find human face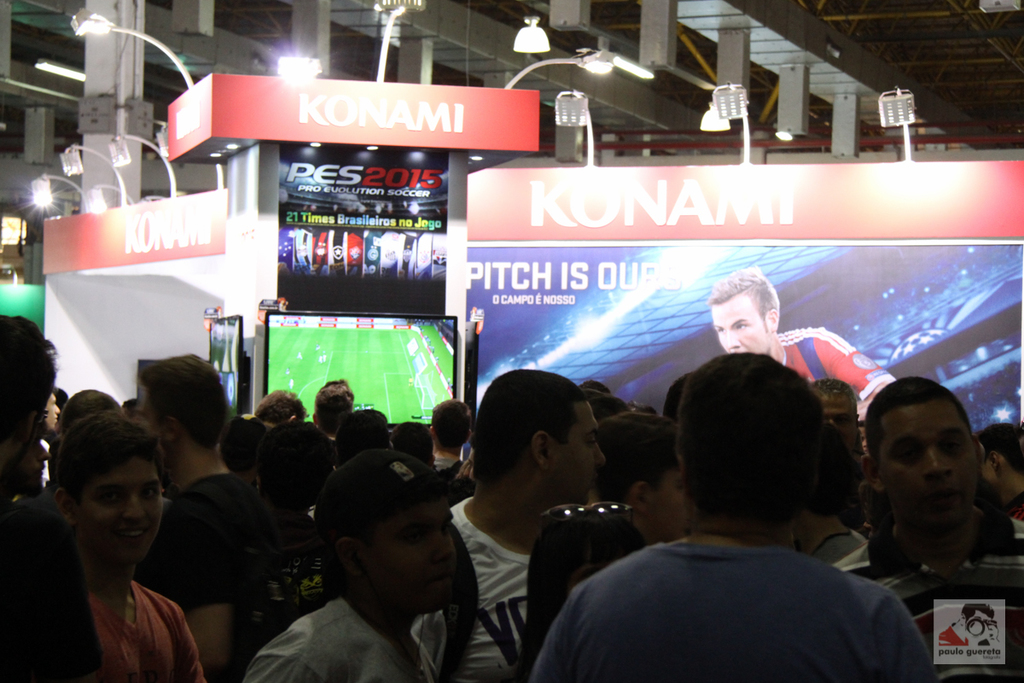
{"x1": 131, "y1": 388, "x2": 168, "y2": 440}
